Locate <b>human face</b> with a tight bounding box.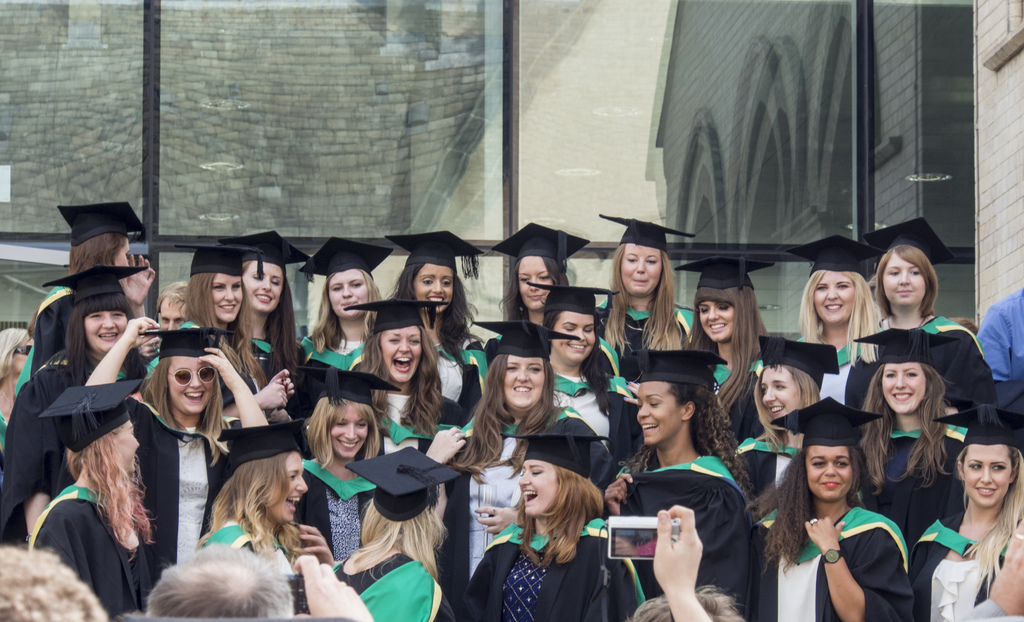
[x1=622, y1=245, x2=666, y2=293].
